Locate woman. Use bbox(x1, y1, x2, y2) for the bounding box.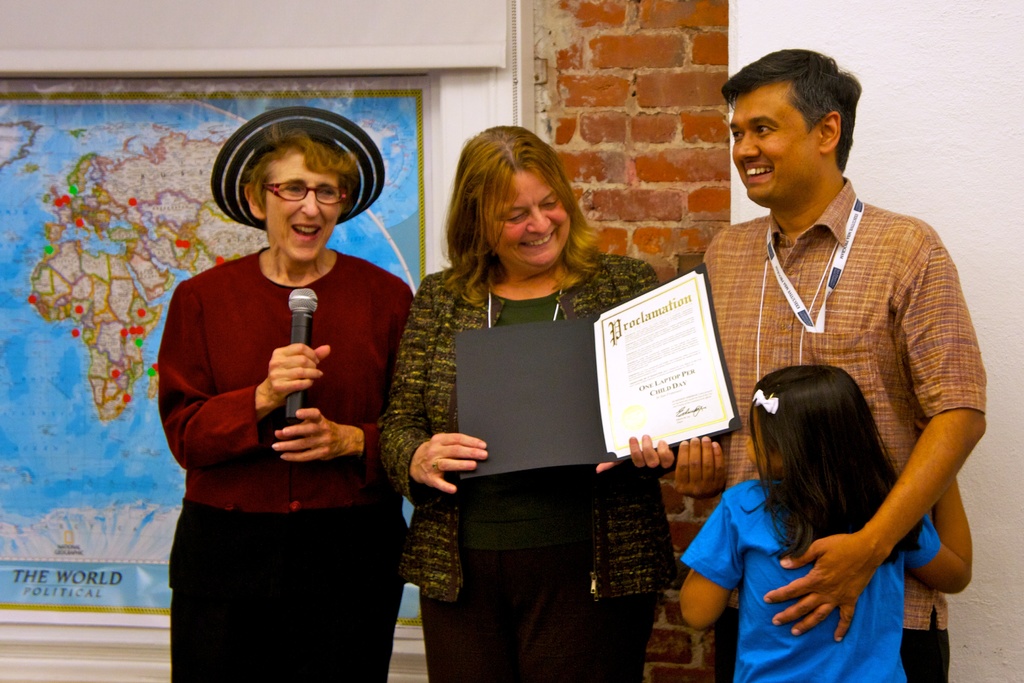
bbox(154, 104, 420, 682).
